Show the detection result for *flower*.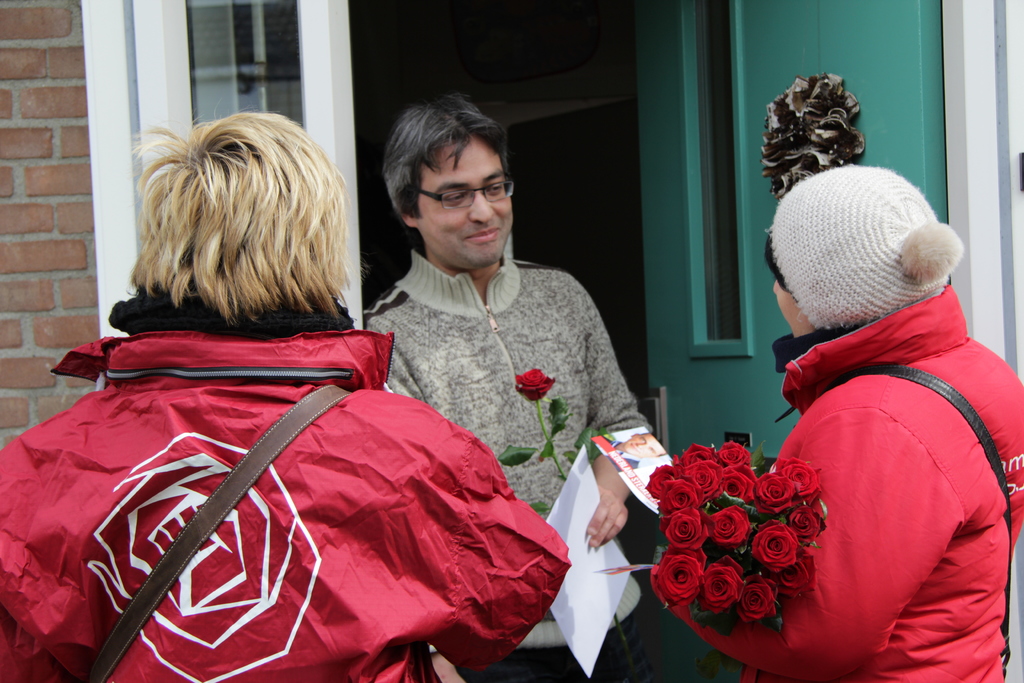
BBox(657, 553, 703, 605).
